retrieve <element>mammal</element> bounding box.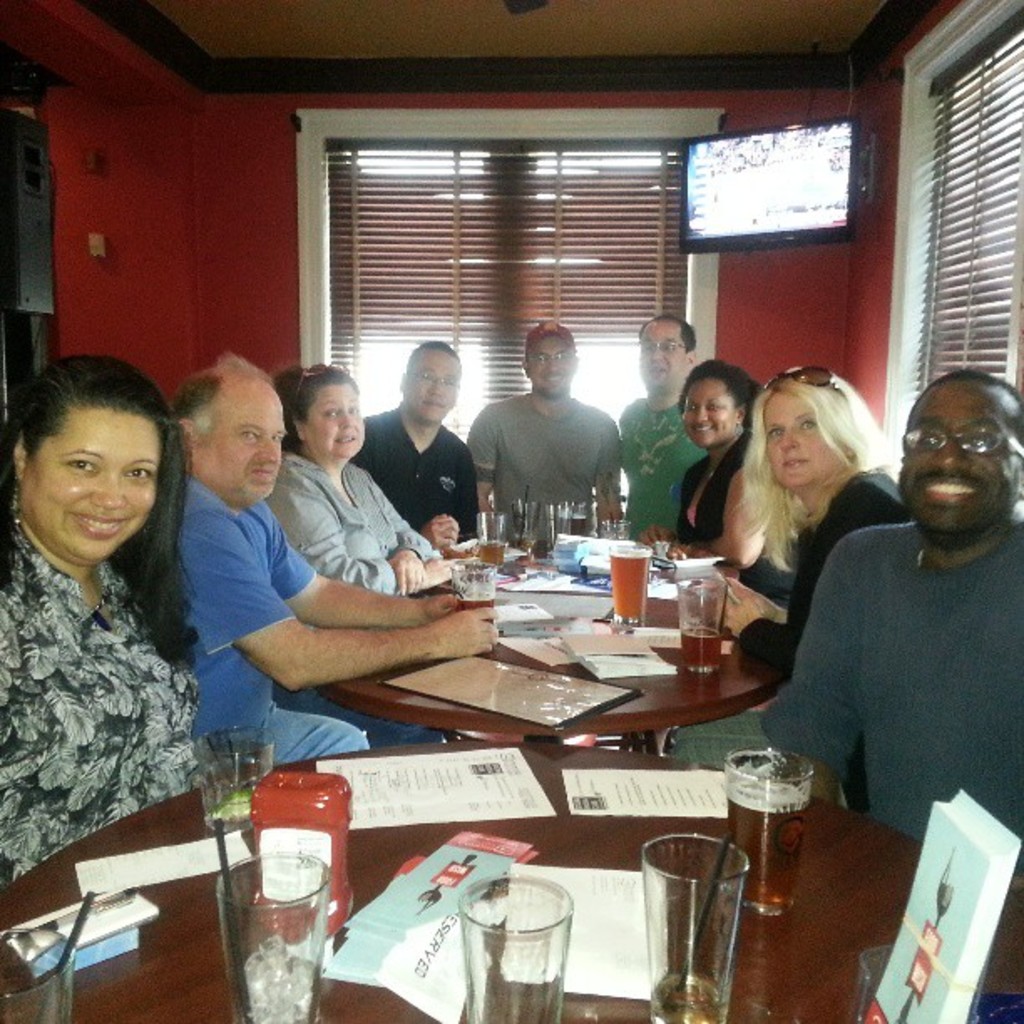
Bounding box: 619, 313, 716, 540.
